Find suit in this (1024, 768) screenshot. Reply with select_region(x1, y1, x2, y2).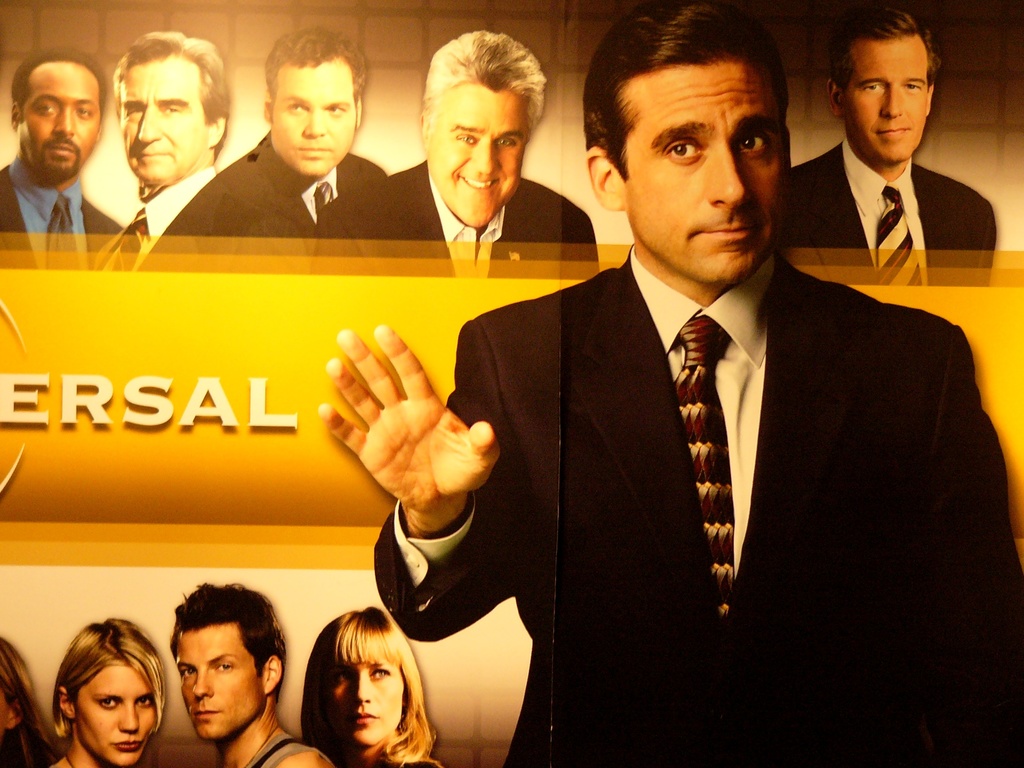
select_region(309, 161, 602, 274).
